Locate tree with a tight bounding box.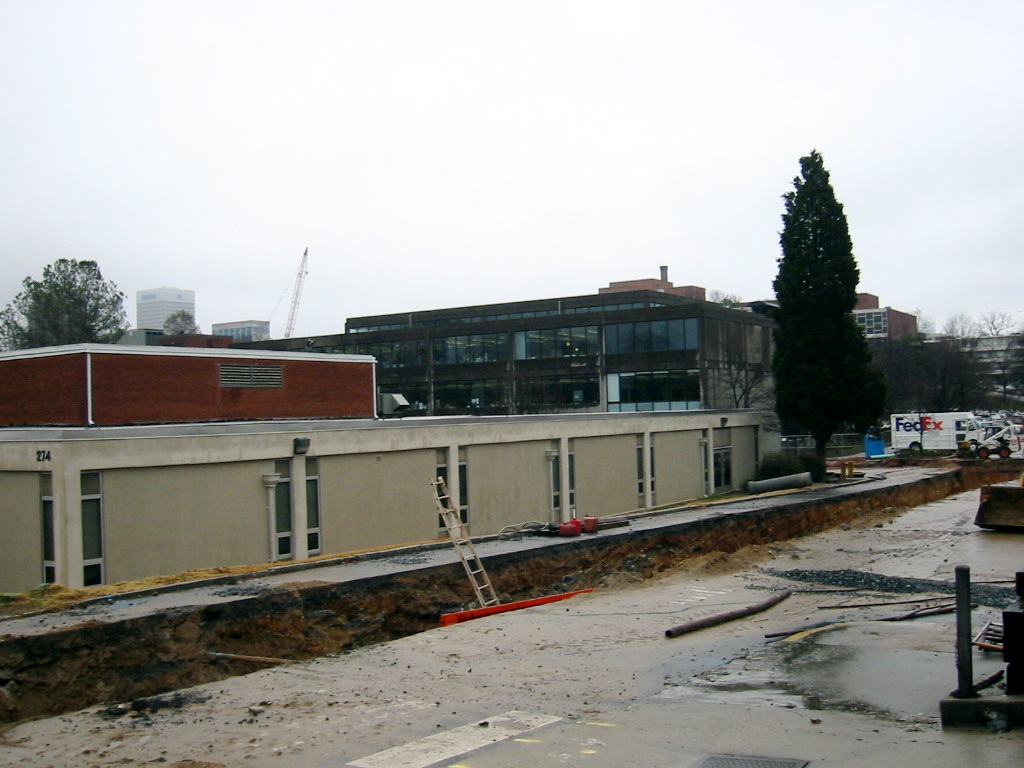
Rect(690, 316, 767, 472).
